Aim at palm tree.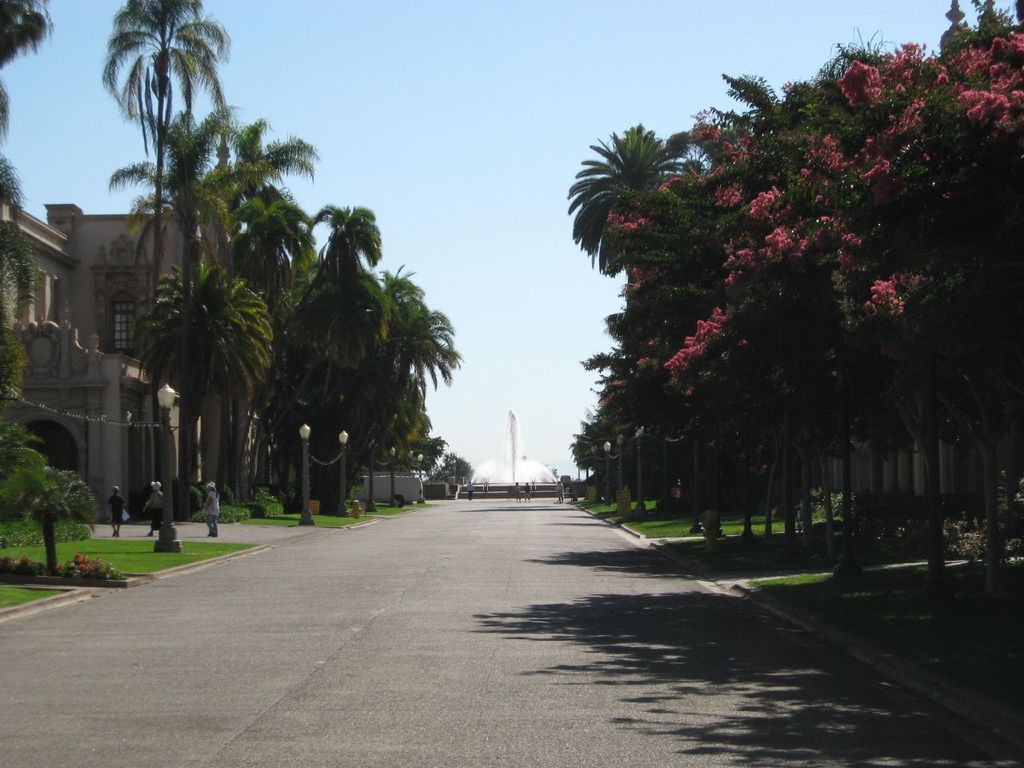
Aimed at x1=128 y1=138 x2=232 y2=462.
